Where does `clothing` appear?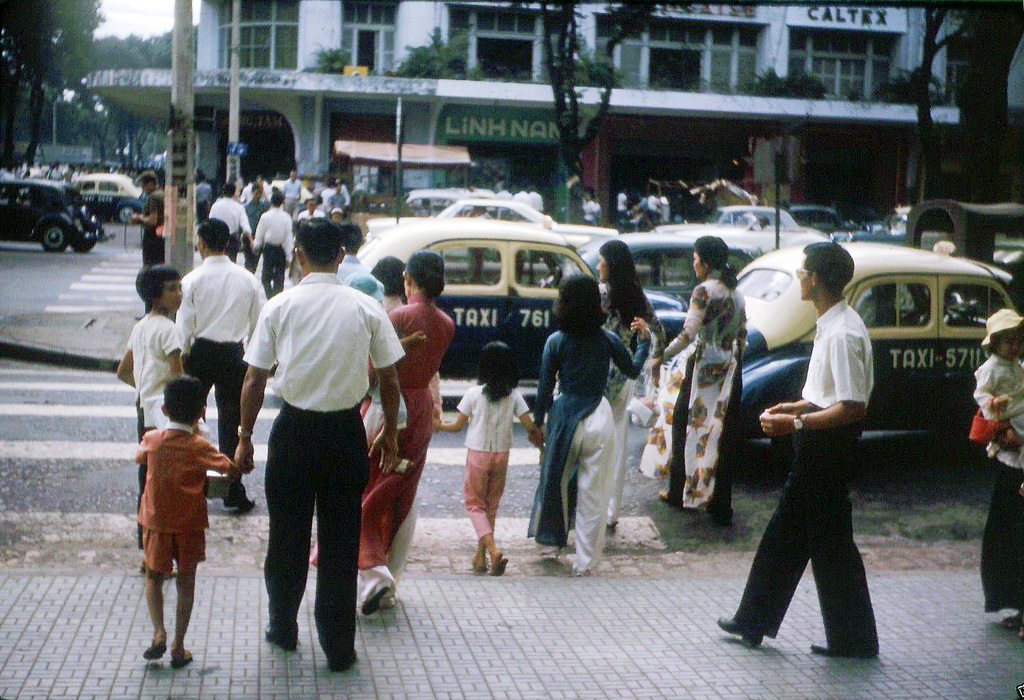
Appears at rect(454, 379, 533, 541).
